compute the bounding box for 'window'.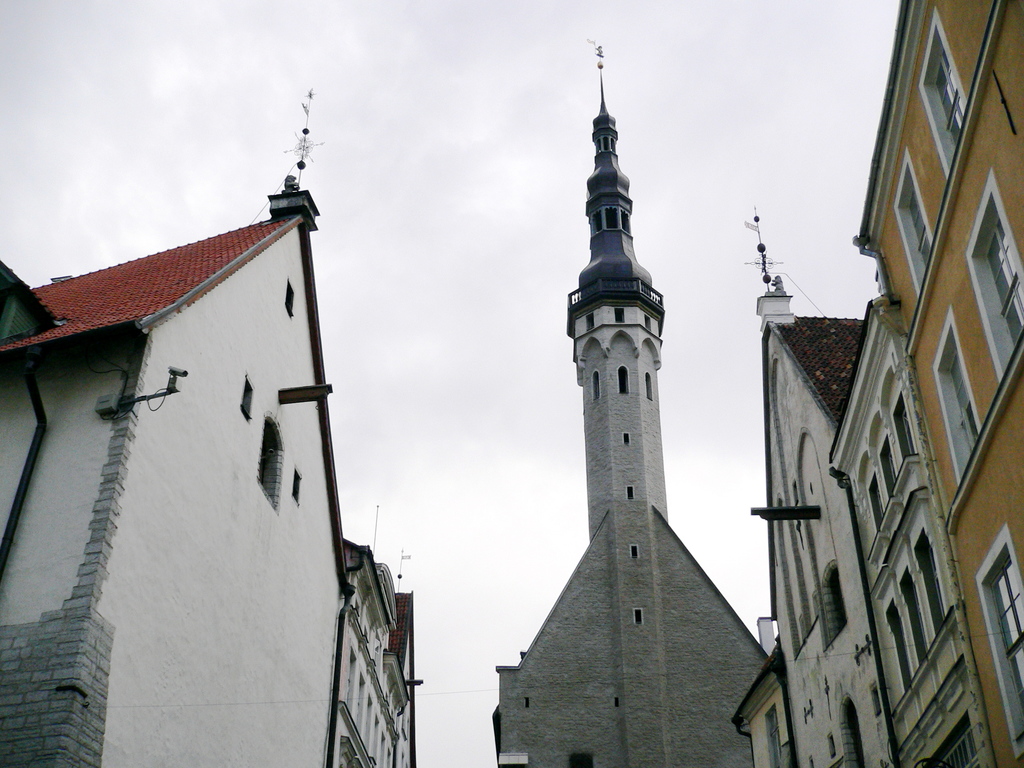
(763,706,784,764).
